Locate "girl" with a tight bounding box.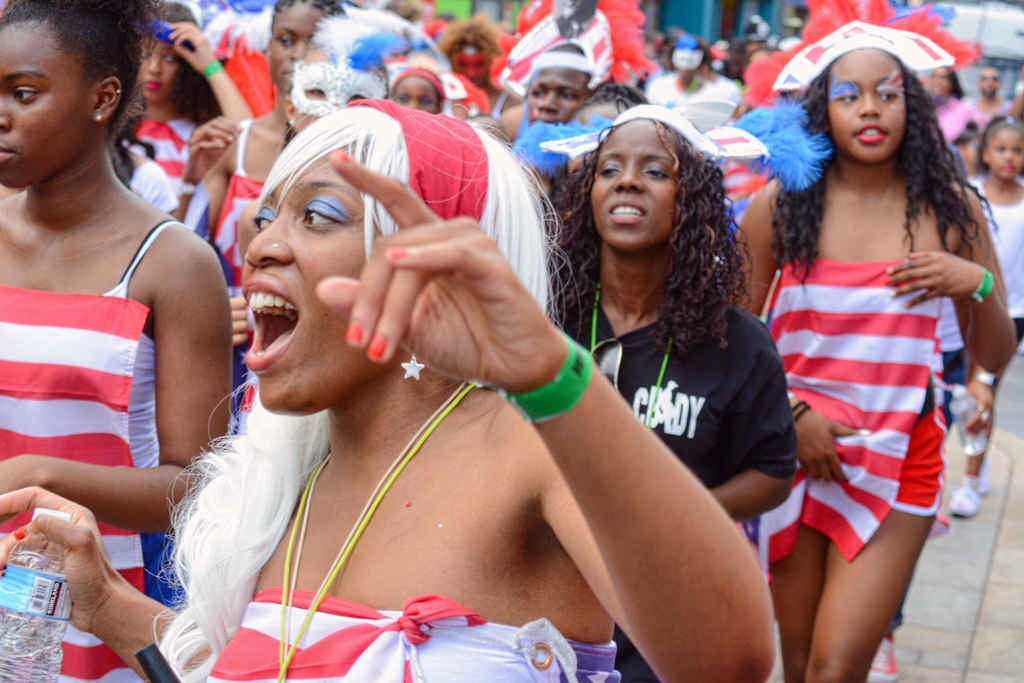
box(966, 108, 1023, 520).
